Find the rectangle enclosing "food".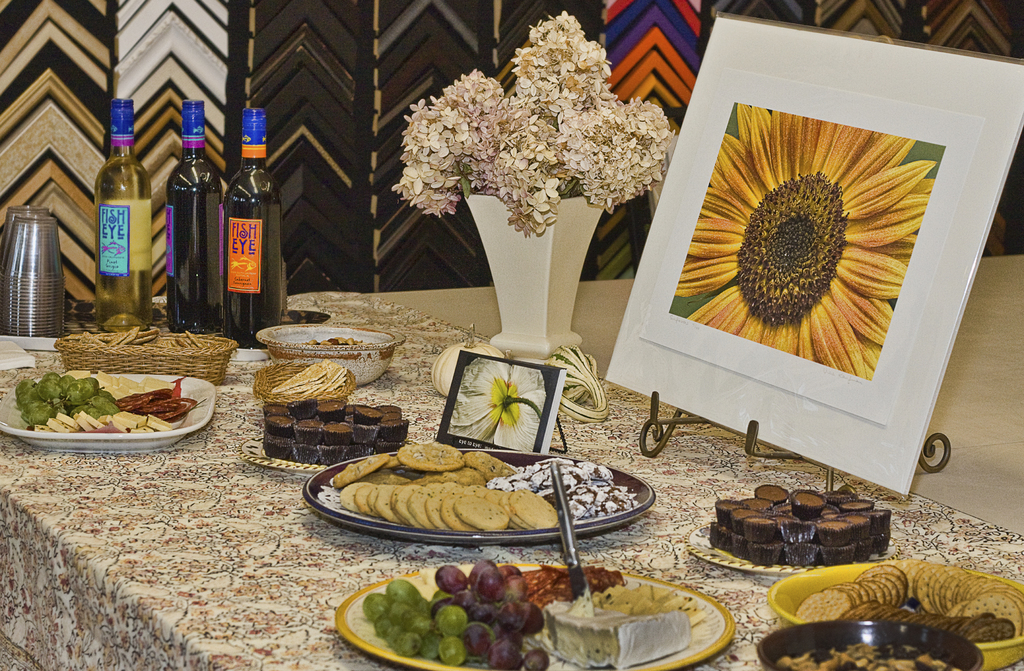
(x1=796, y1=556, x2=1023, y2=644).
